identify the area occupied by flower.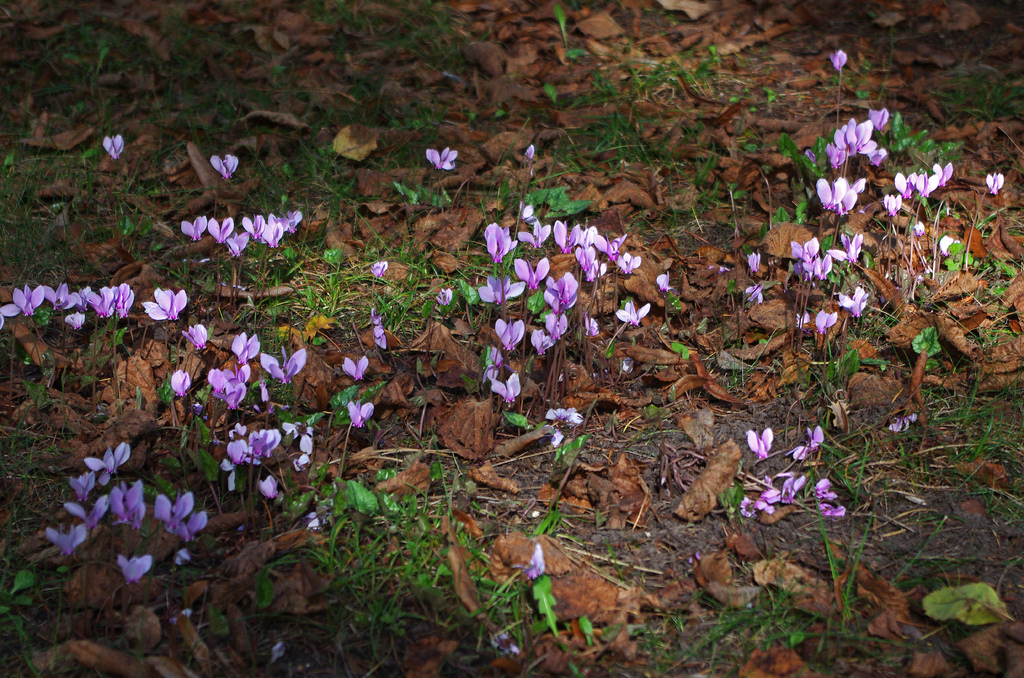
Area: (left=372, top=258, right=387, bottom=277).
